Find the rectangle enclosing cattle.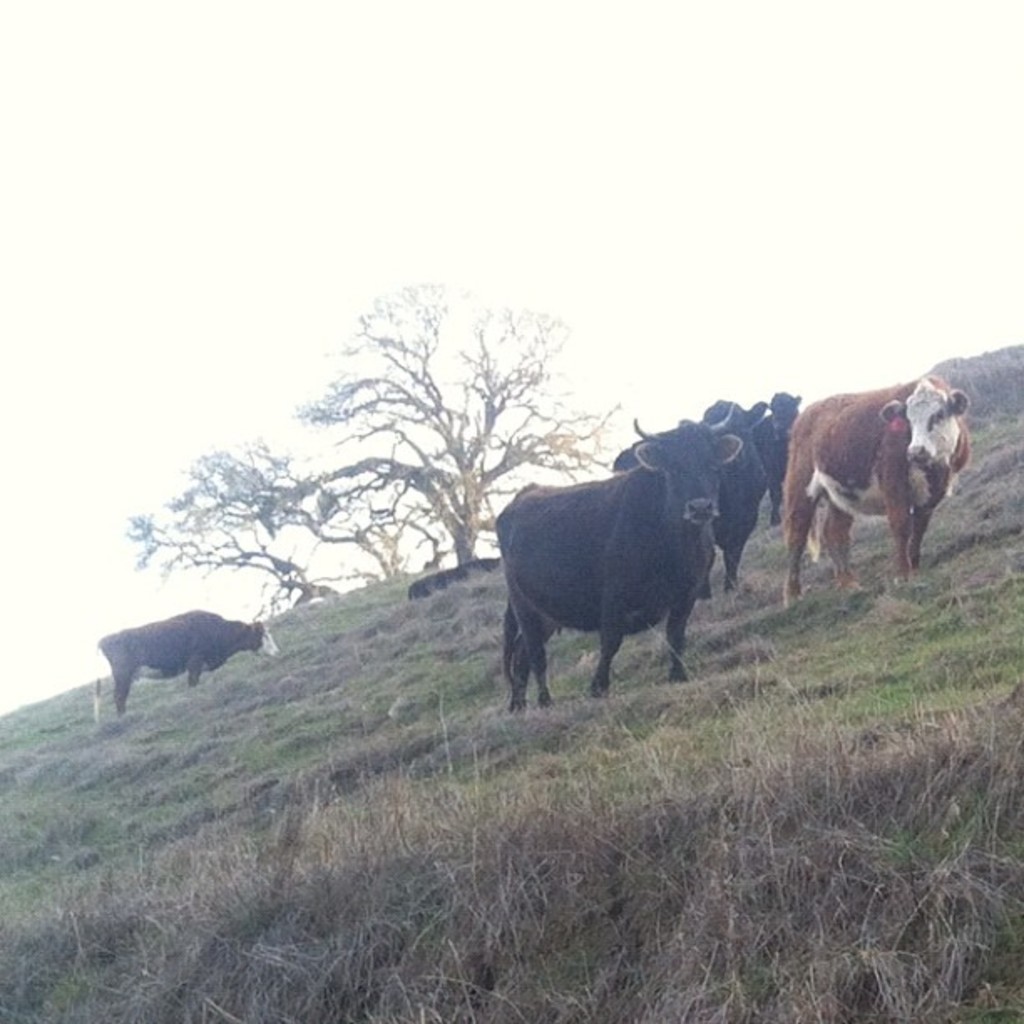
left=494, top=397, right=746, bottom=723.
